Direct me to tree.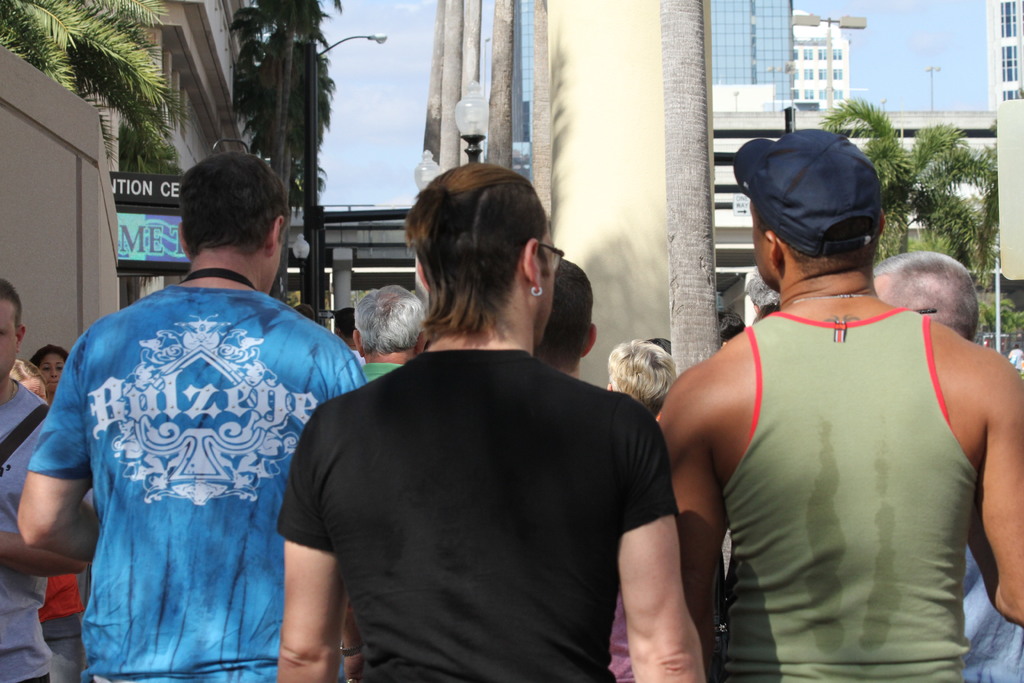
Direction: locate(0, 0, 171, 176).
